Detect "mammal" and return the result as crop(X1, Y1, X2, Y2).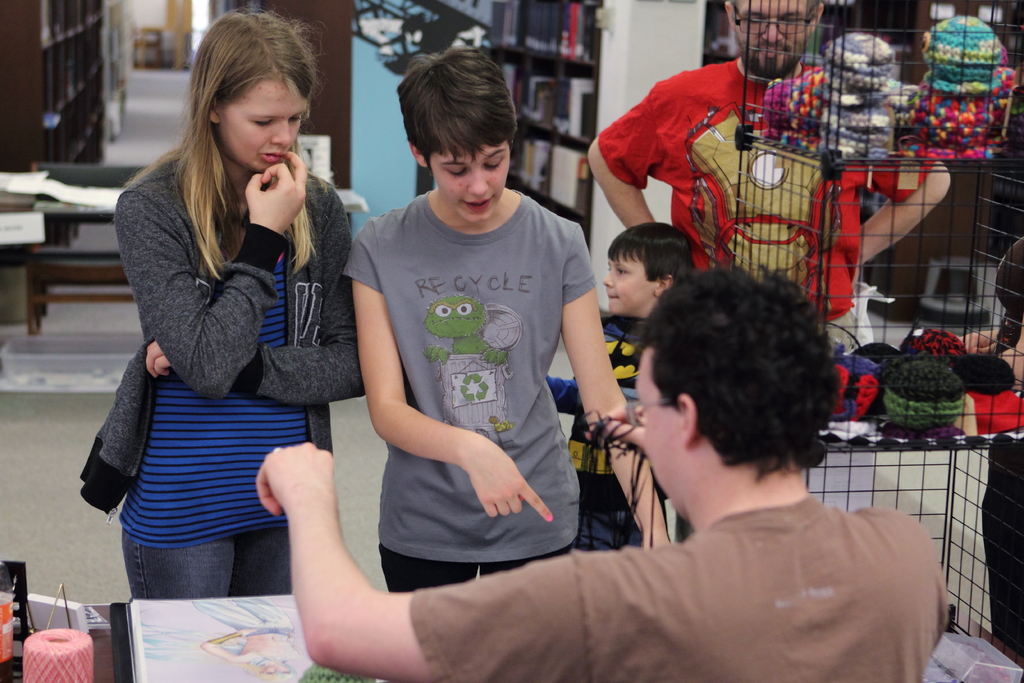
crop(92, 4, 376, 618).
